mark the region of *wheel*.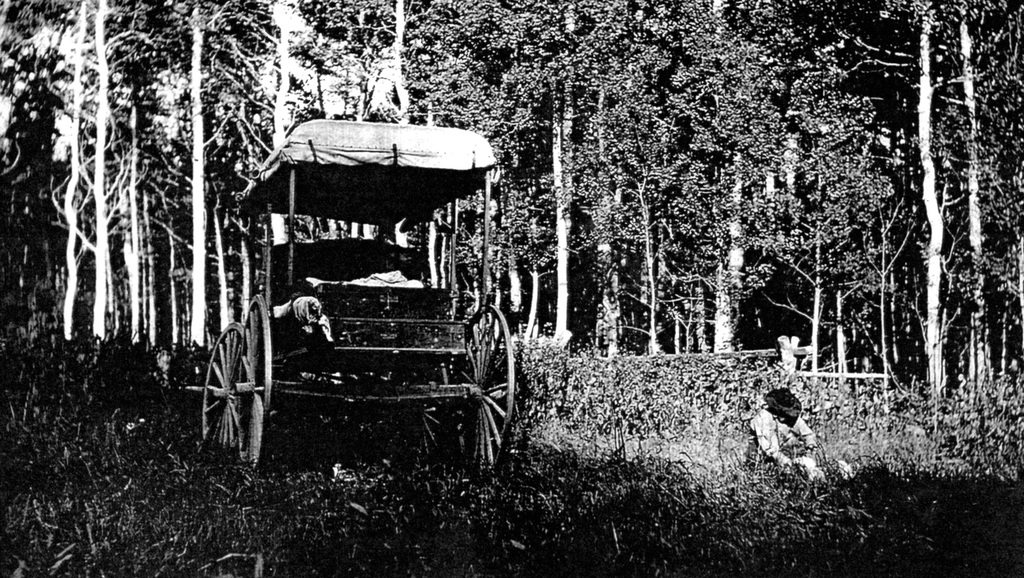
Region: <region>451, 308, 532, 481</region>.
